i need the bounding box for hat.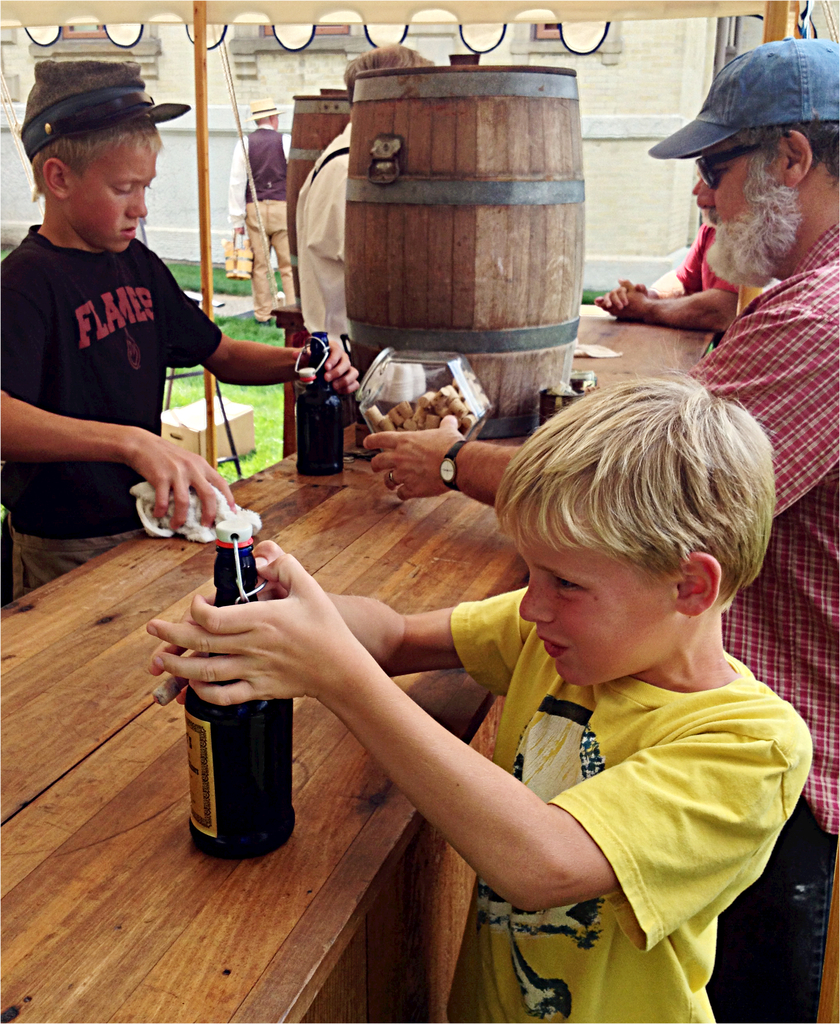
Here it is: BBox(241, 99, 281, 120).
